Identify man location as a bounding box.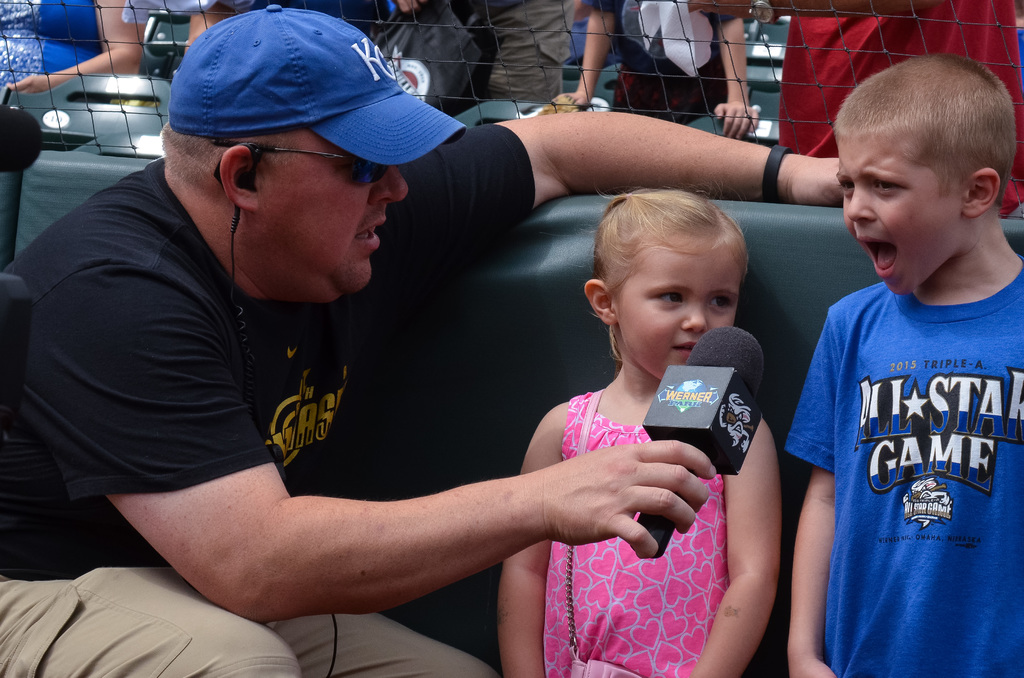
(0,3,842,677).
